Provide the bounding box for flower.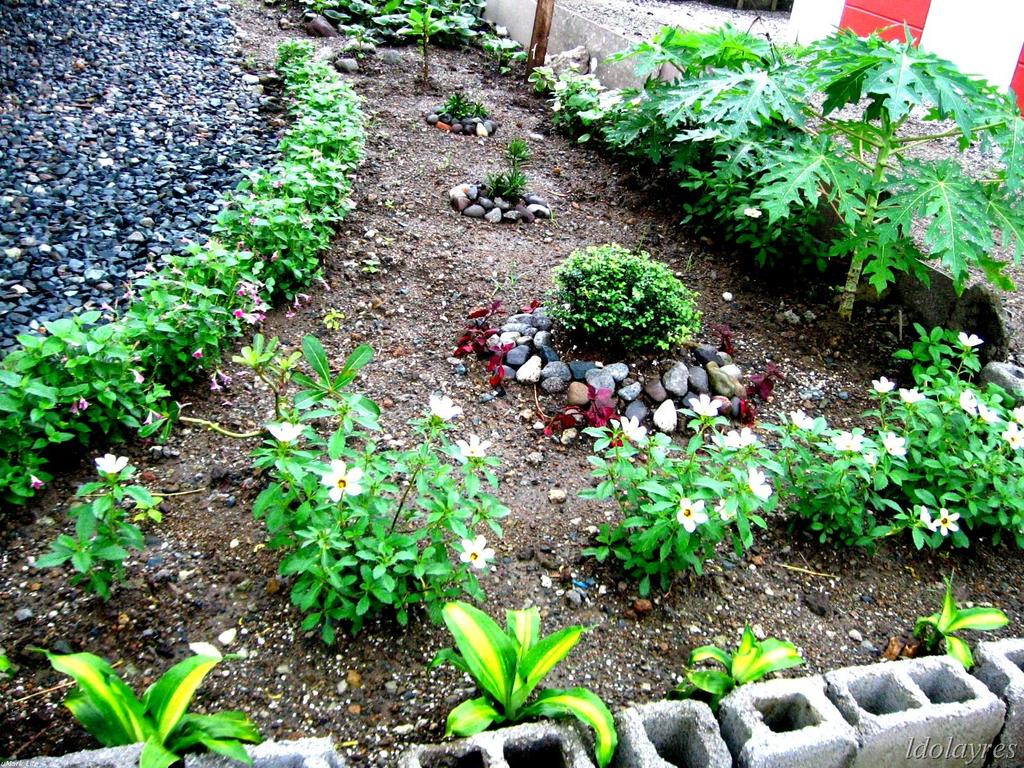
429,396,463,424.
